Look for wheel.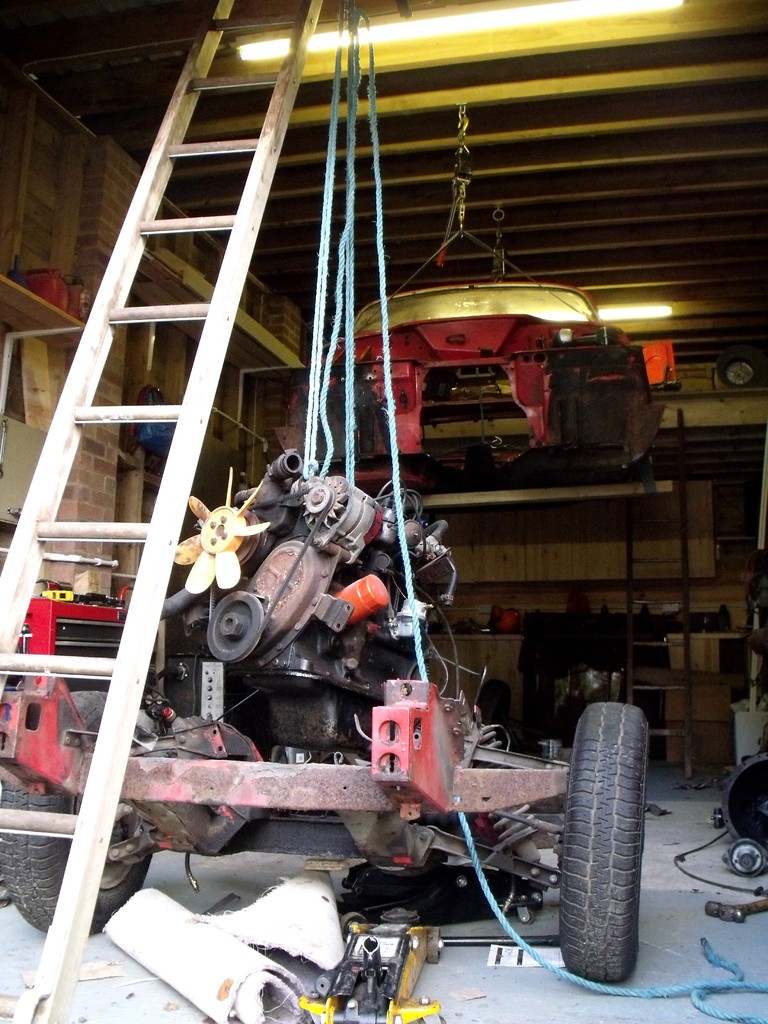
Found: <region>558, 710, 661, 980</region>.
